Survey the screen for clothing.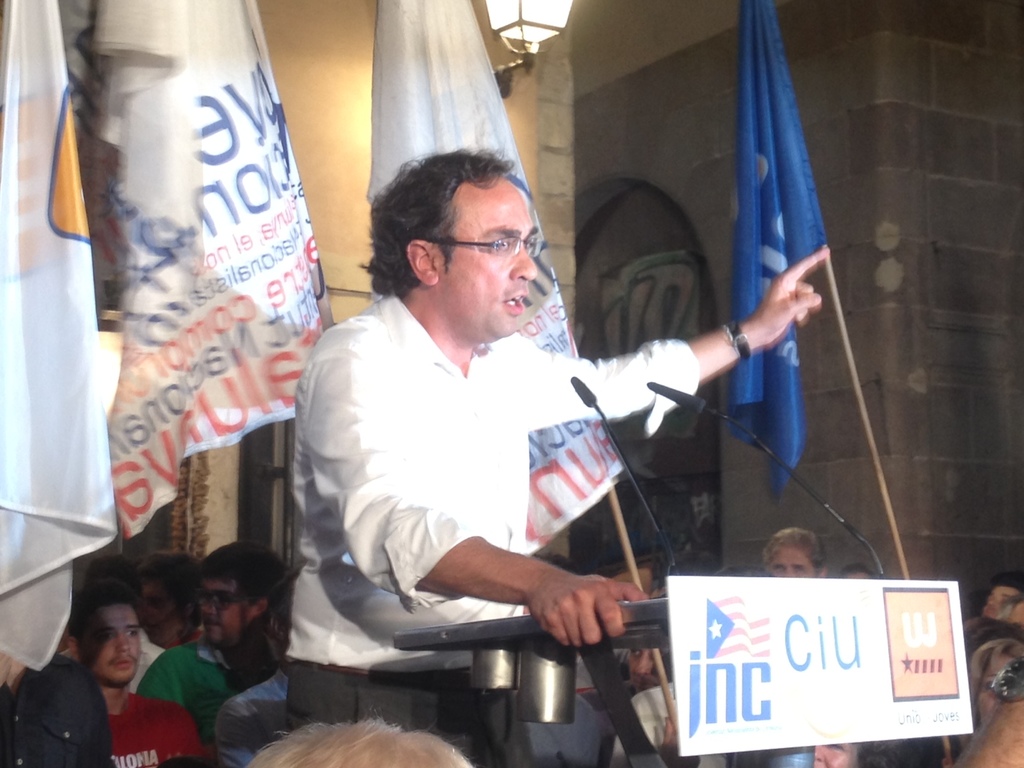
Survey found: x1=106, y1=681, x2=199, y2=767.
